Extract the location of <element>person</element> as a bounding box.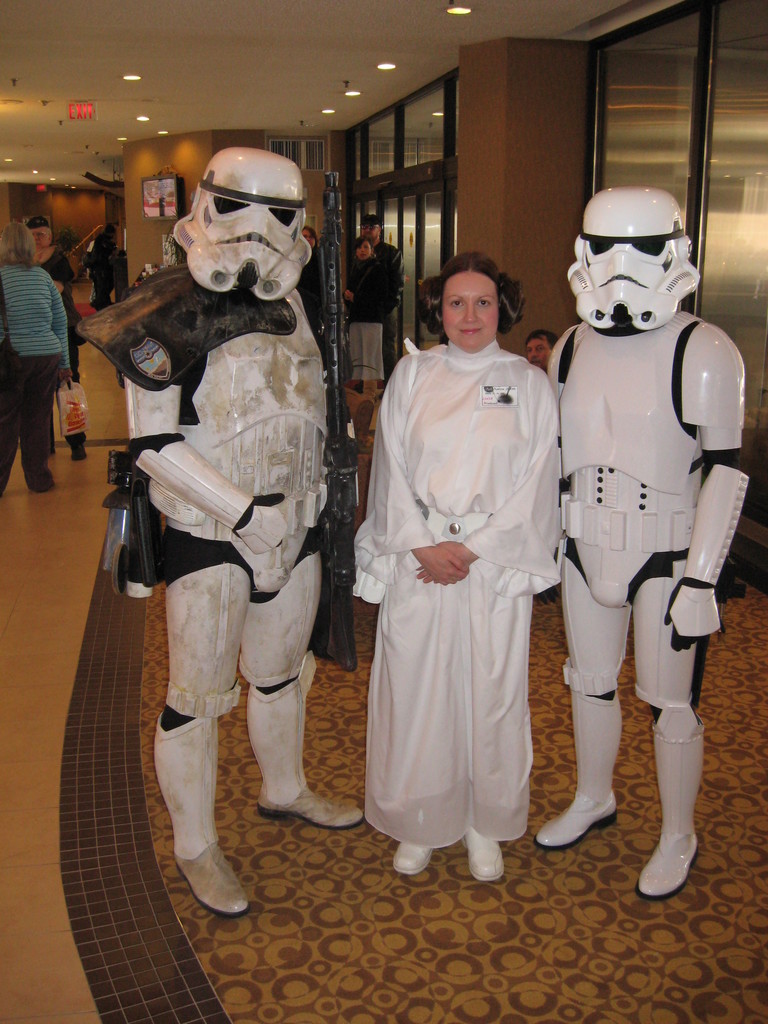
{"left": 357, "top": 253, "right": 573, "bottom": 895}.
